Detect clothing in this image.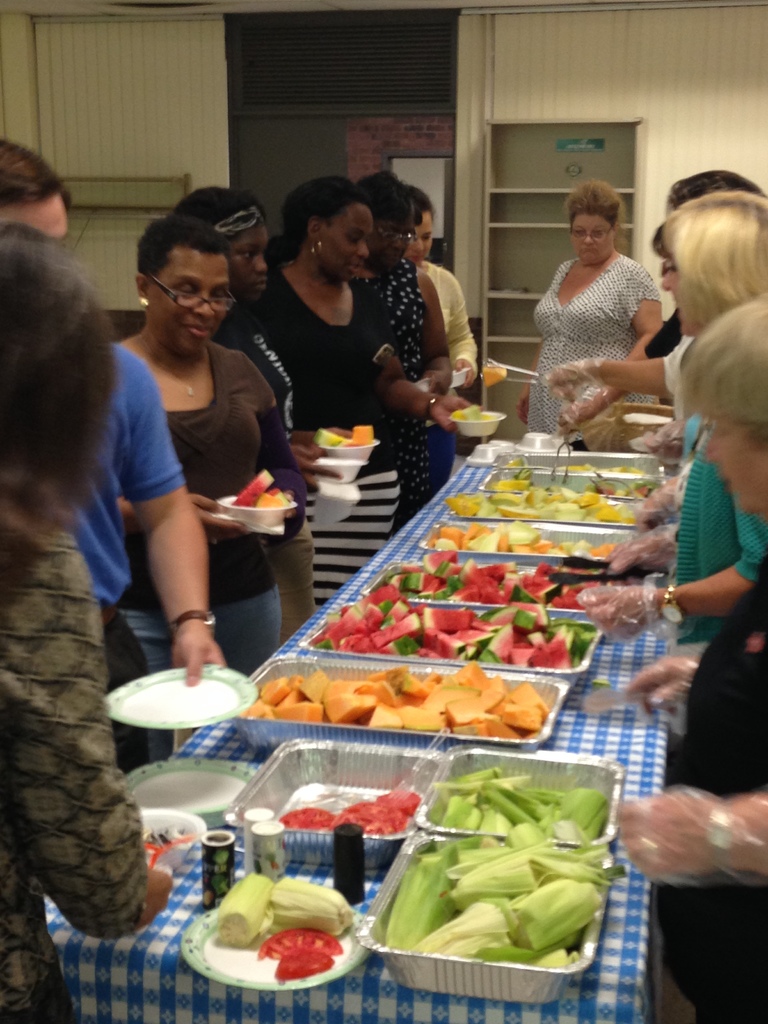
Detection: Rect(113, 340, 285, 741).
